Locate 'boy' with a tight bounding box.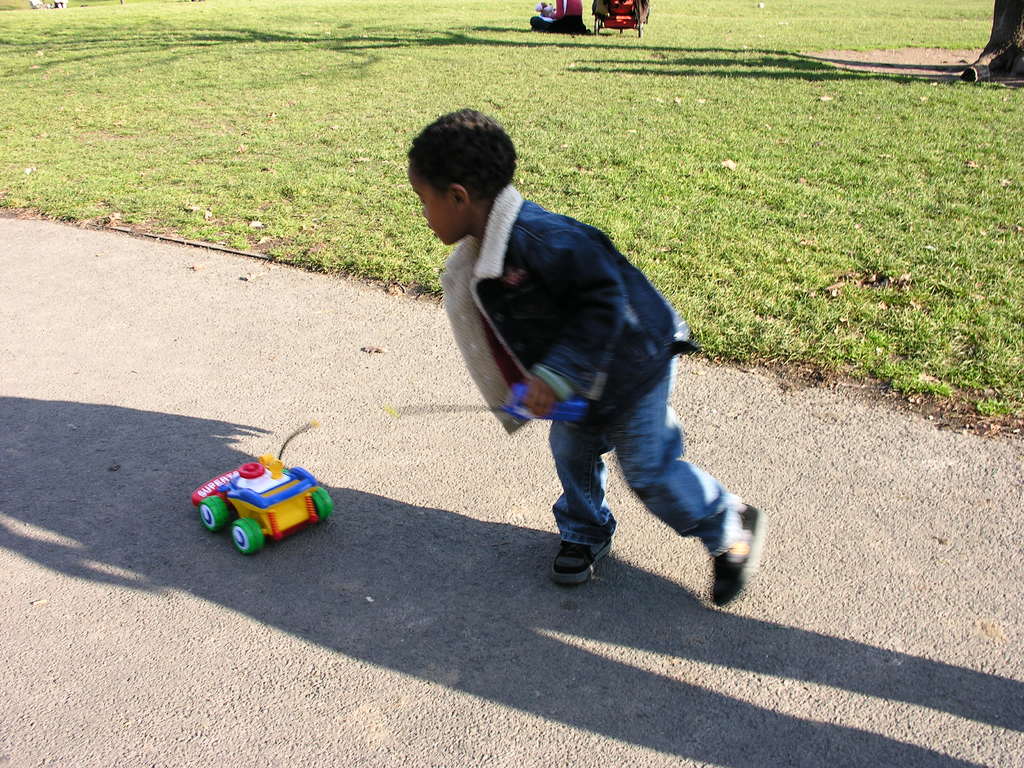
locate(407, 143, 767, 581).
